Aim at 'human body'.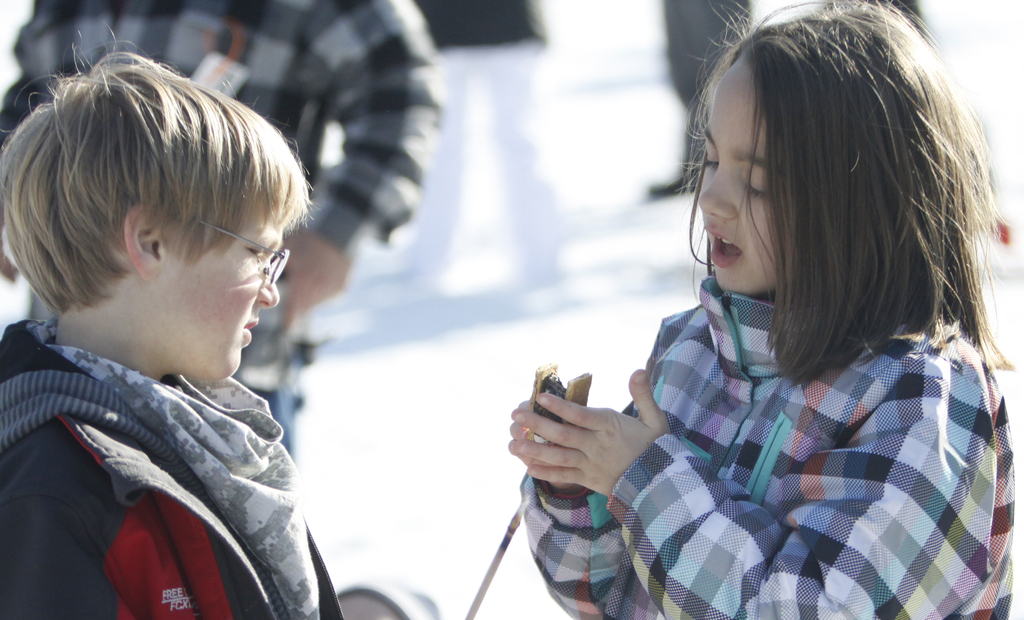
Aimed at detection(561, 26, 1021, 616).
